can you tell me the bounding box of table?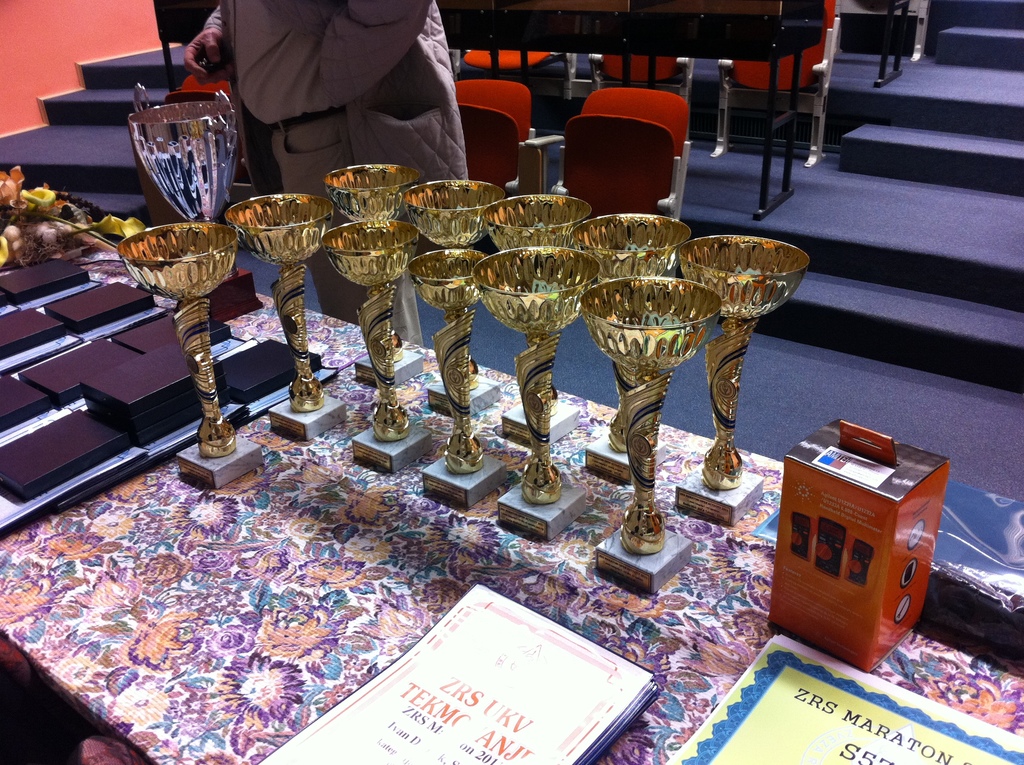
locate(149, 0, 824, 219).
